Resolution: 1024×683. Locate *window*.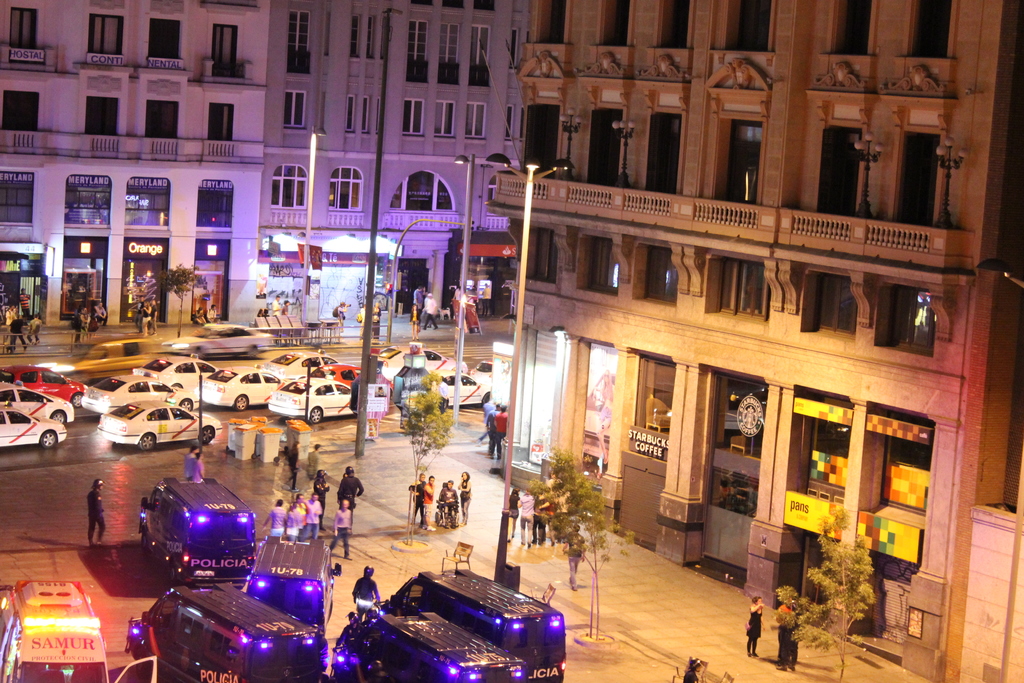
(left=1, top=170, right=34, bottom=226).
